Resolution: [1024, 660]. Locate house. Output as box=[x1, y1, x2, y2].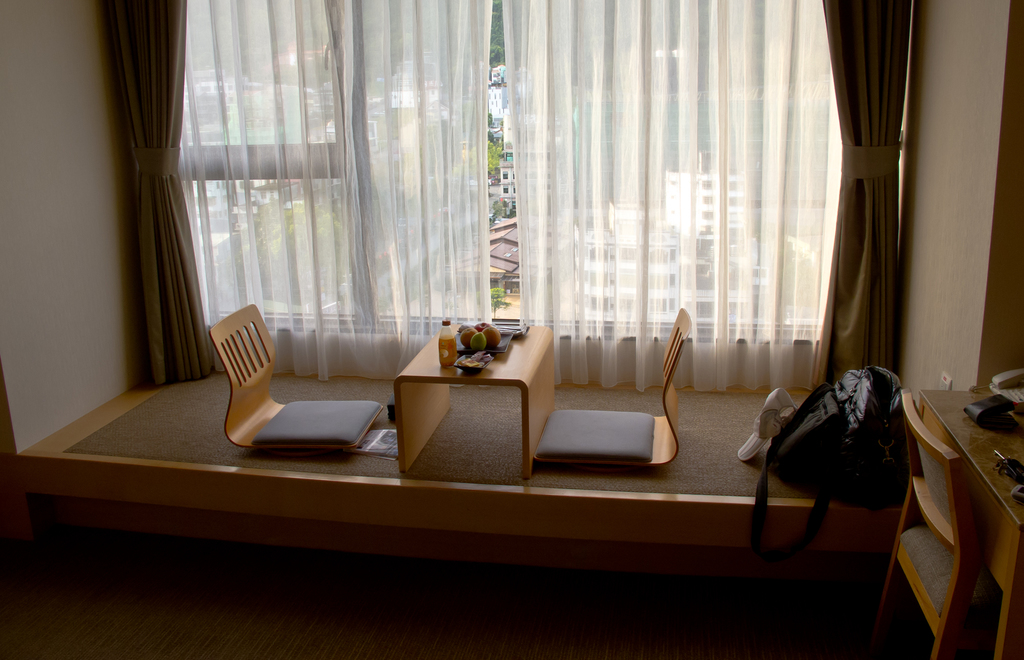
box=[3, 2, 1020, 659].
